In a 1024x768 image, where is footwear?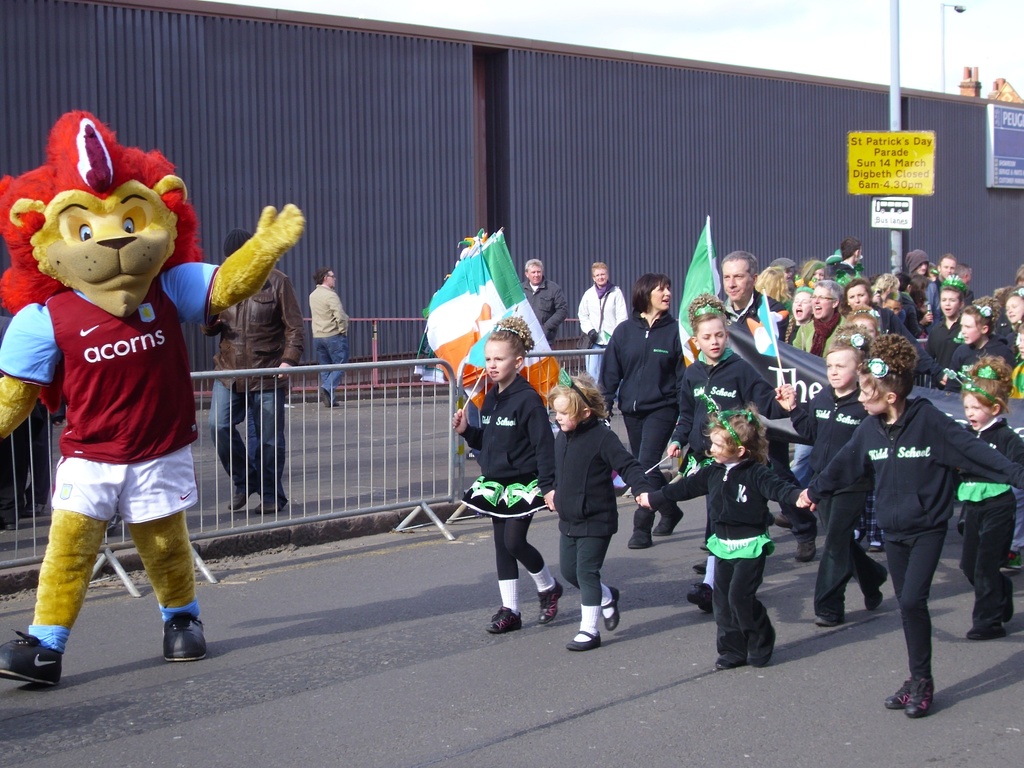
(790,535,819,560).
